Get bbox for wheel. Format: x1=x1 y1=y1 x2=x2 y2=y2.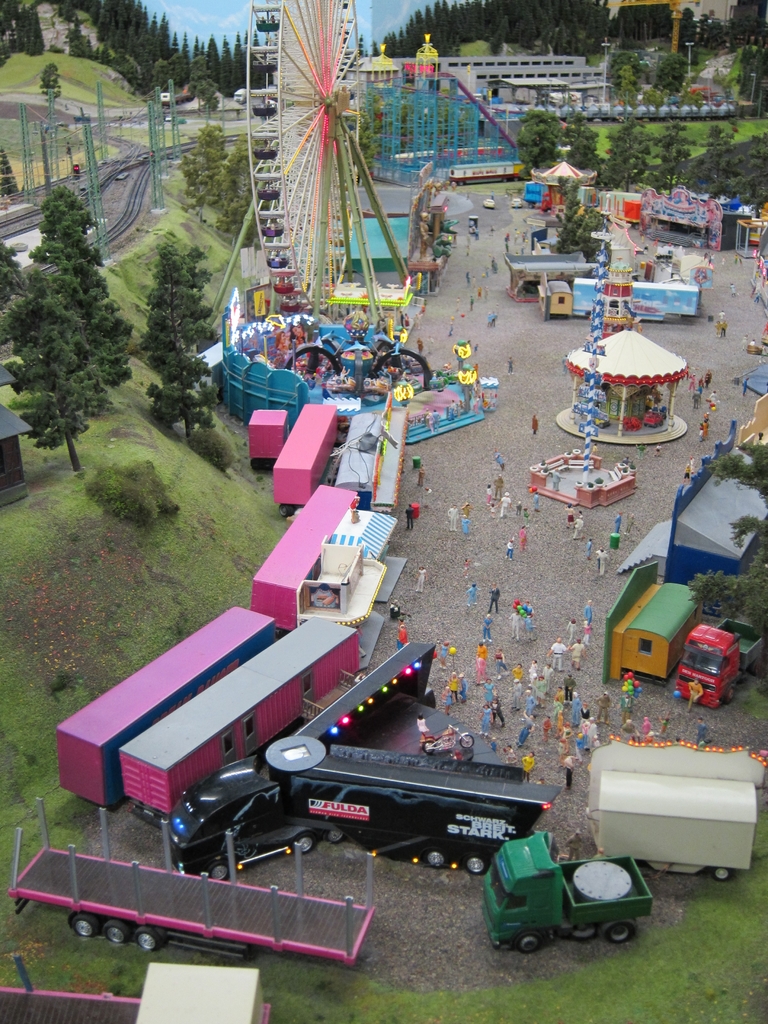
x1=462 y1=733 x2=476 y2=751.
